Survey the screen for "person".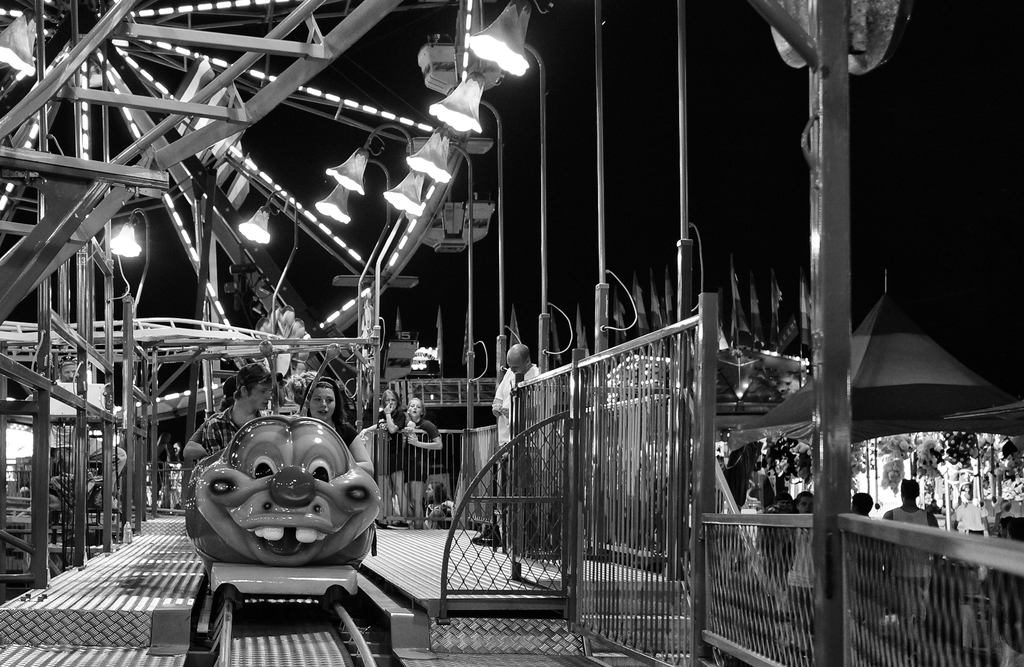
Survey found: {"x1": 196, "y1": 382, "x2": 382, "y2": 653}.
